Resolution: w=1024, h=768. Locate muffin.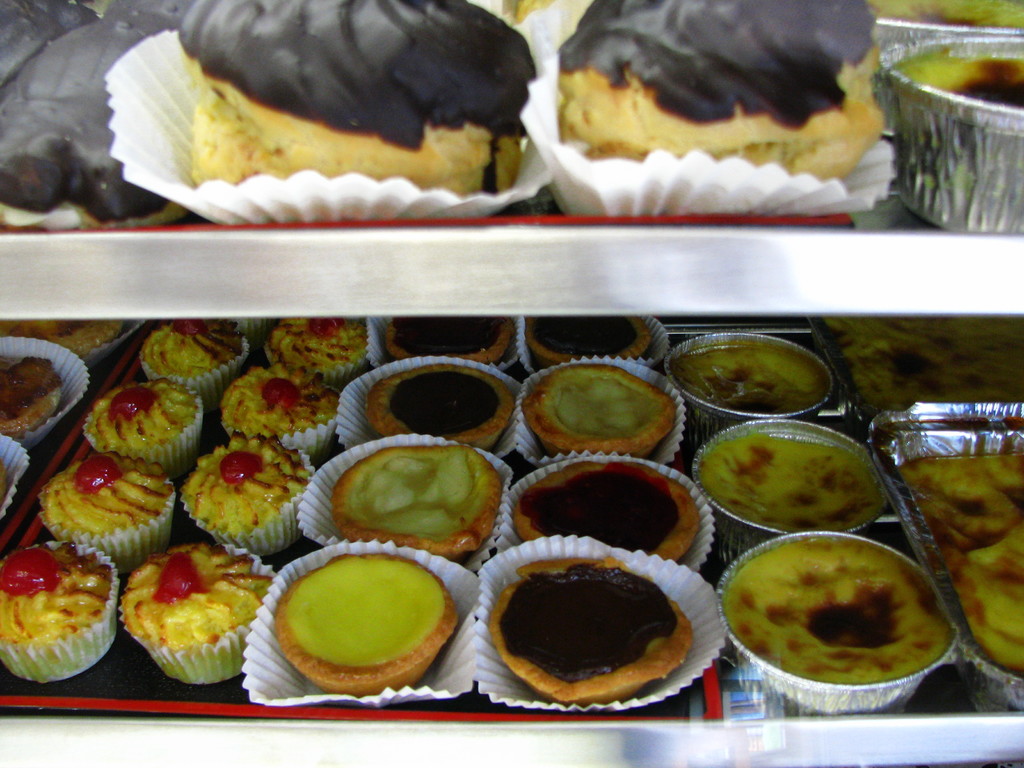
[122,541,286,685].
